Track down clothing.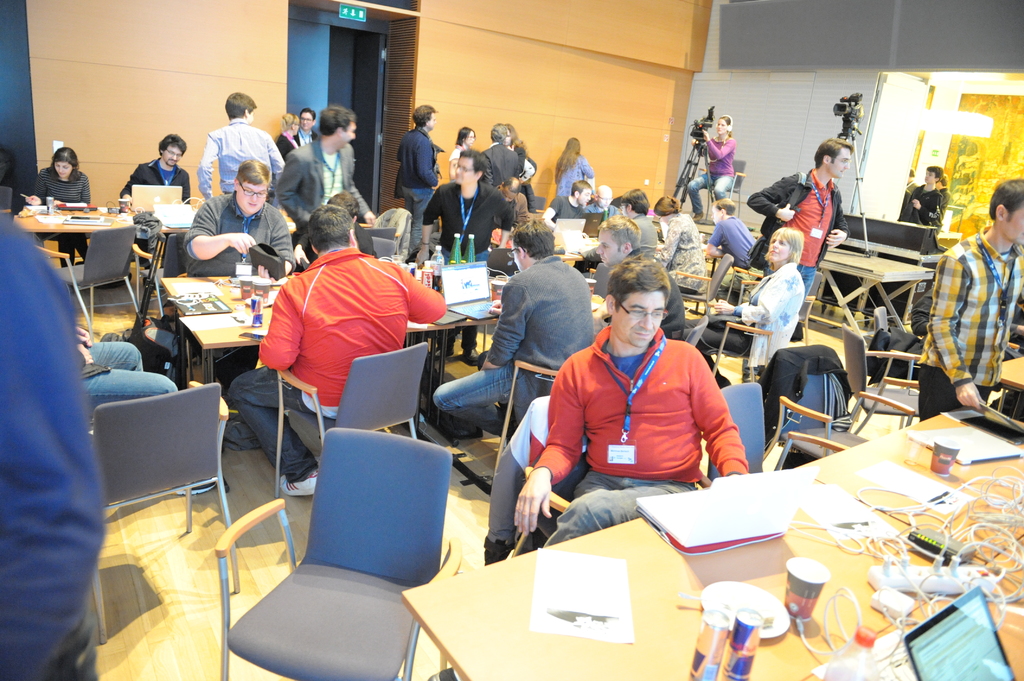
Tracked to (904,180,917,221).
